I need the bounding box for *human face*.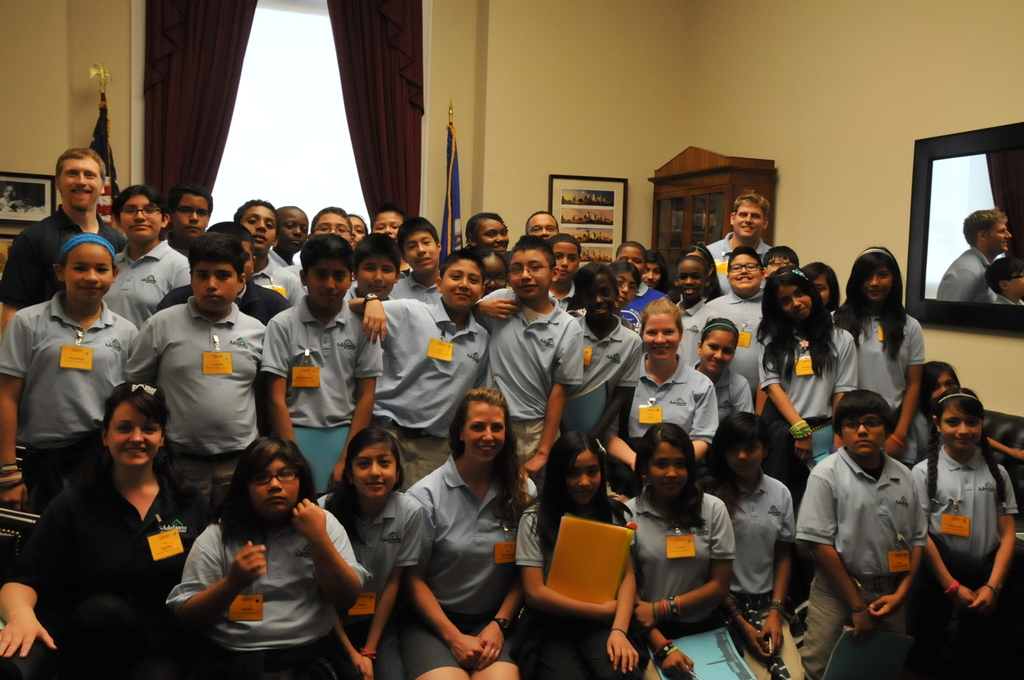
Here it is: <bbox>528, 213, 557, 245</bbox>.
